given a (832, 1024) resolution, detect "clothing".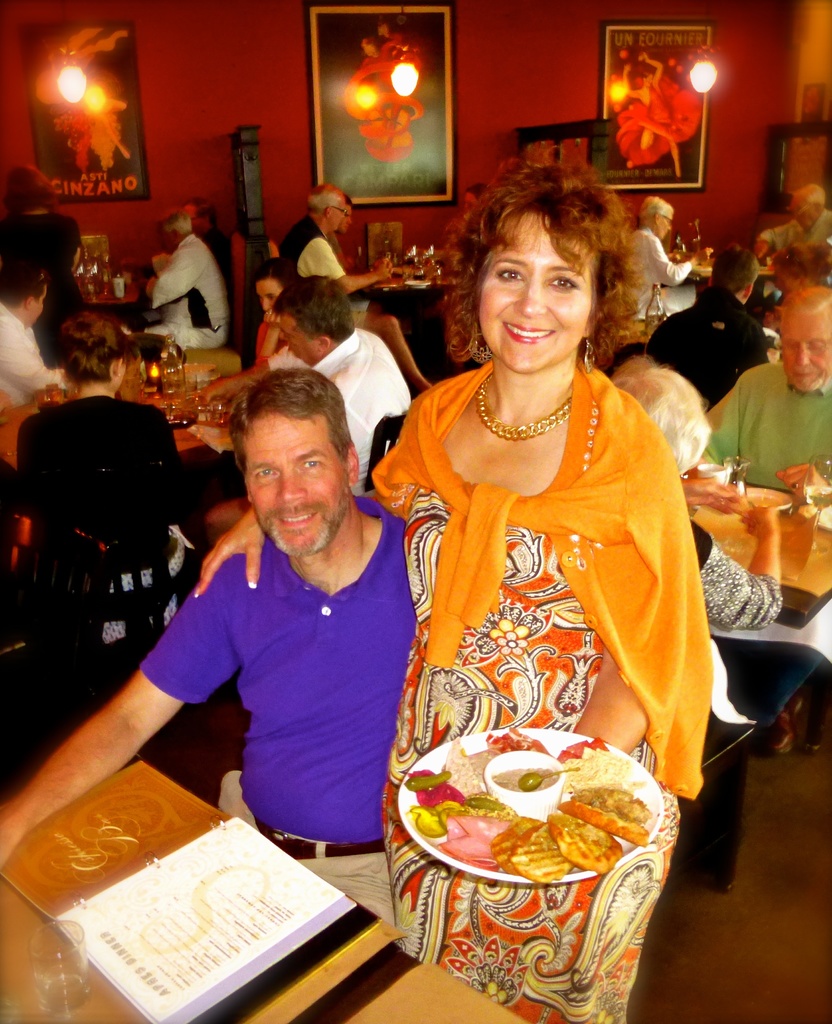
[4,381,191,652].
